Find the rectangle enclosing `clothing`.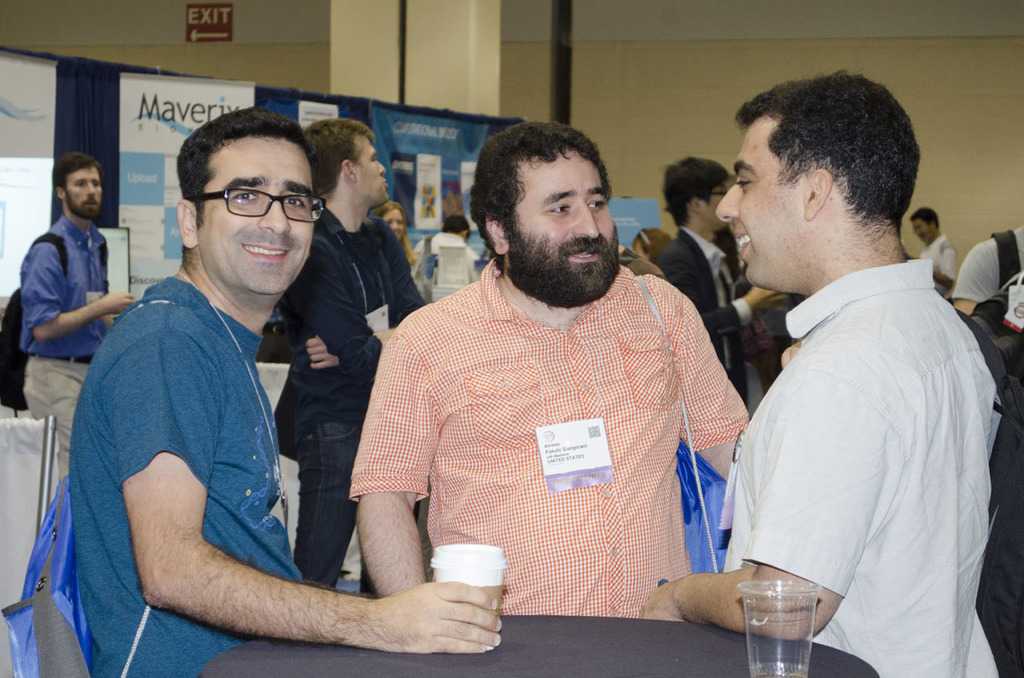
[20,212,113,487].
